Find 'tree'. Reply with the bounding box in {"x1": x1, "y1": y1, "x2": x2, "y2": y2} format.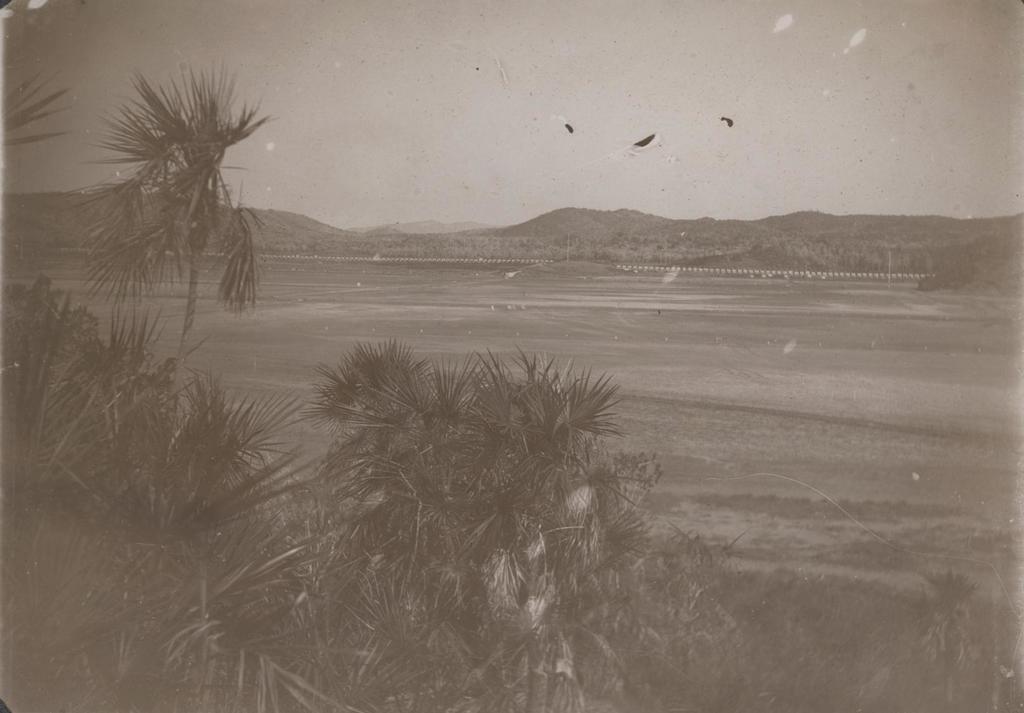
{"x1": 68, "y1": 68, "x2": 274, "y2": 383}.
